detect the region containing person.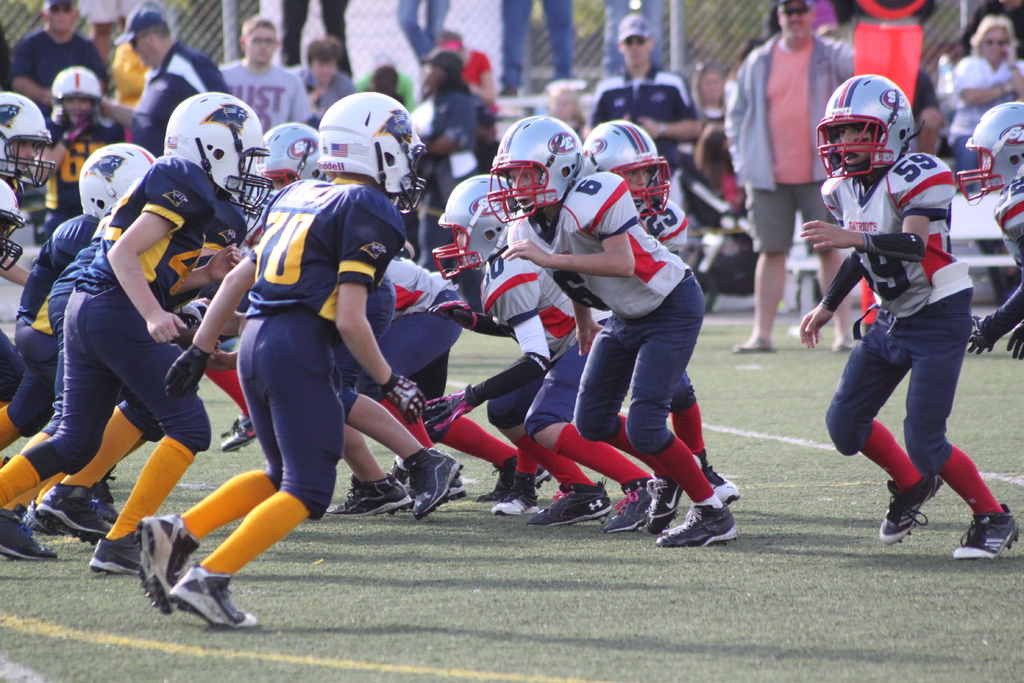
bbox=[796, 70, 1017, 573].
